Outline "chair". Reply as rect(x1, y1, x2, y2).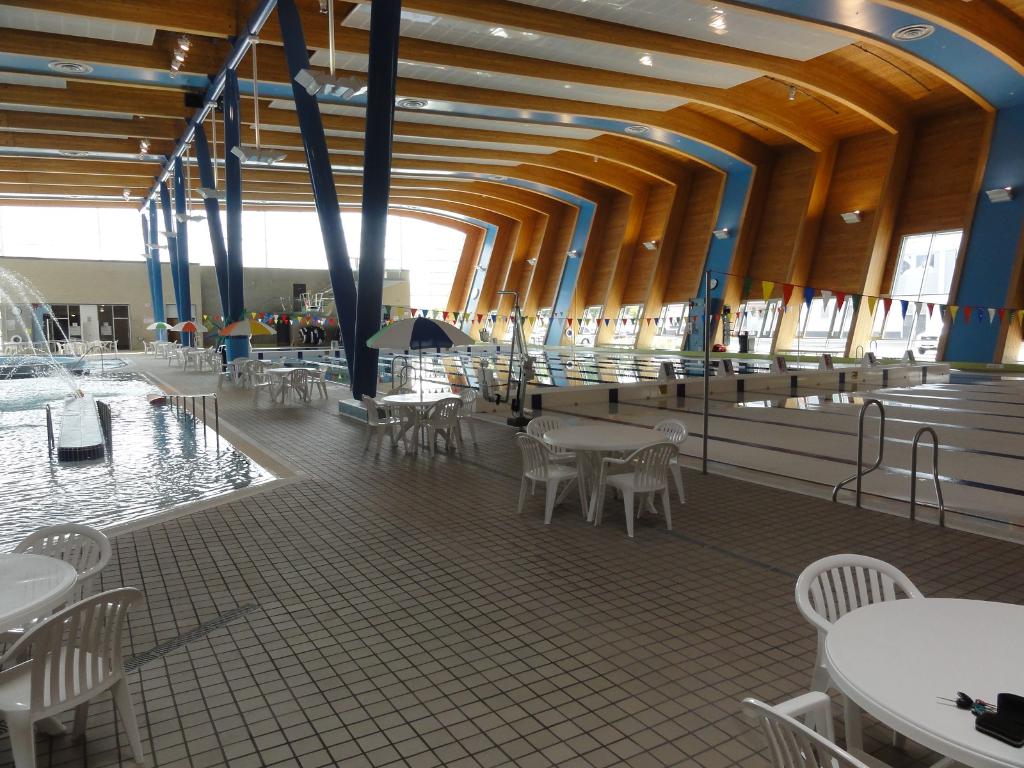
rect(2, 518, 101, 654).
